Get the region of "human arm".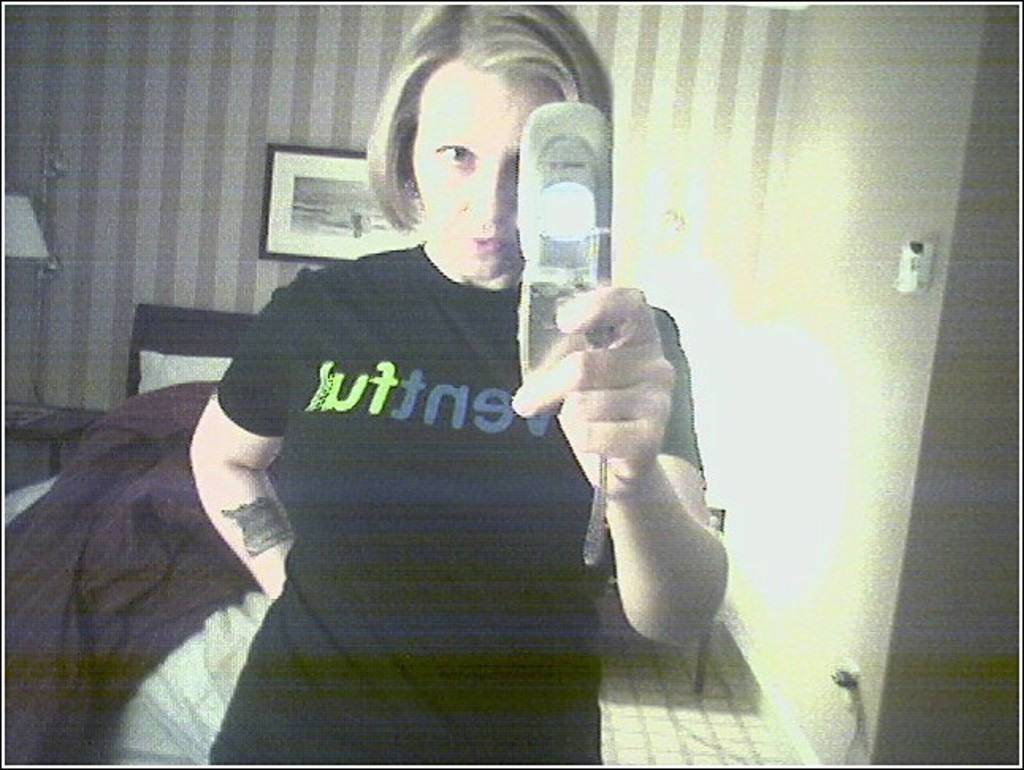
179/274/342/604.
